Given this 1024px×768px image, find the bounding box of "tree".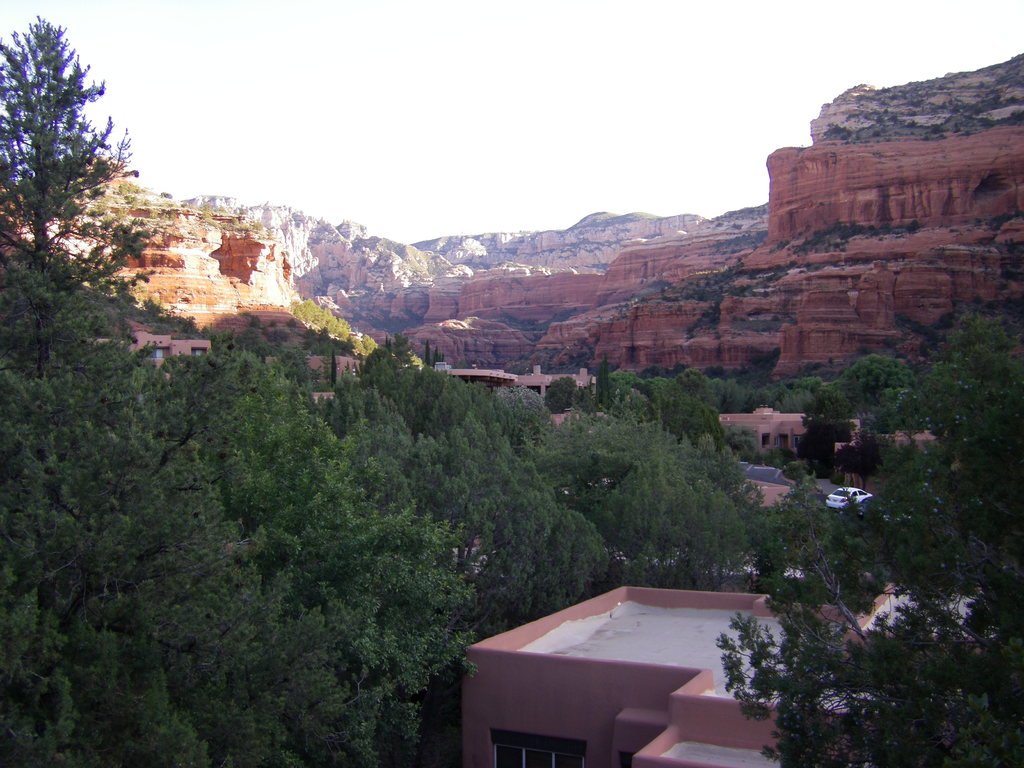
locate(6, 12, 127, 317).
